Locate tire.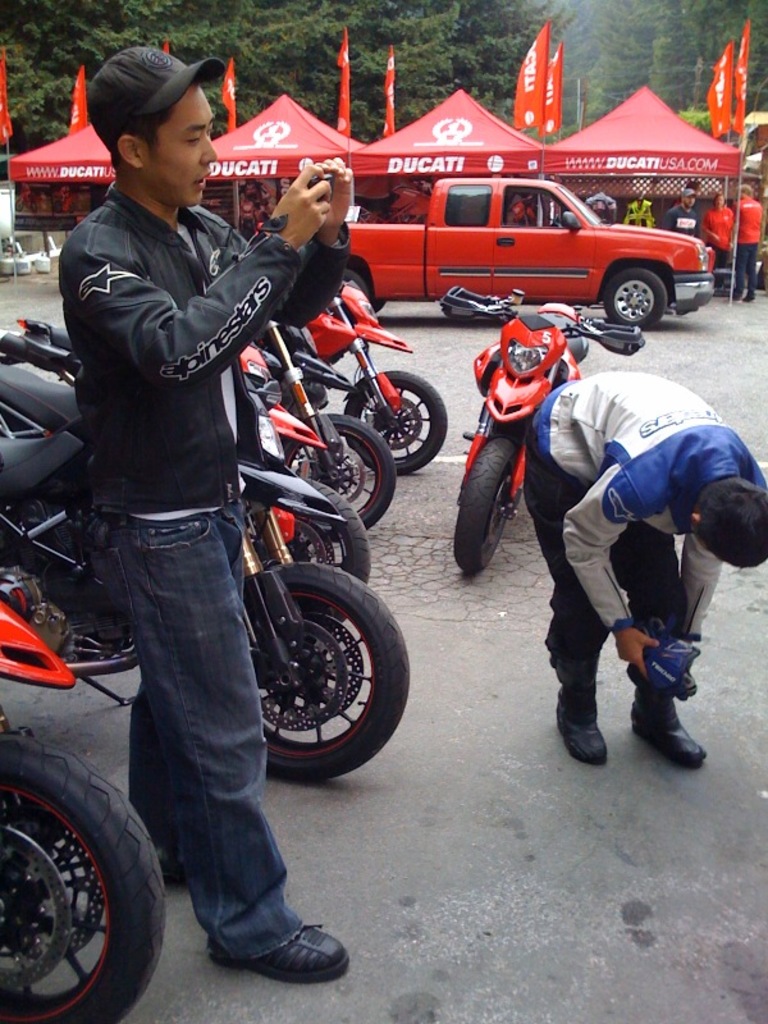
Bounding box: BBox(448, 435, 524, 573).
